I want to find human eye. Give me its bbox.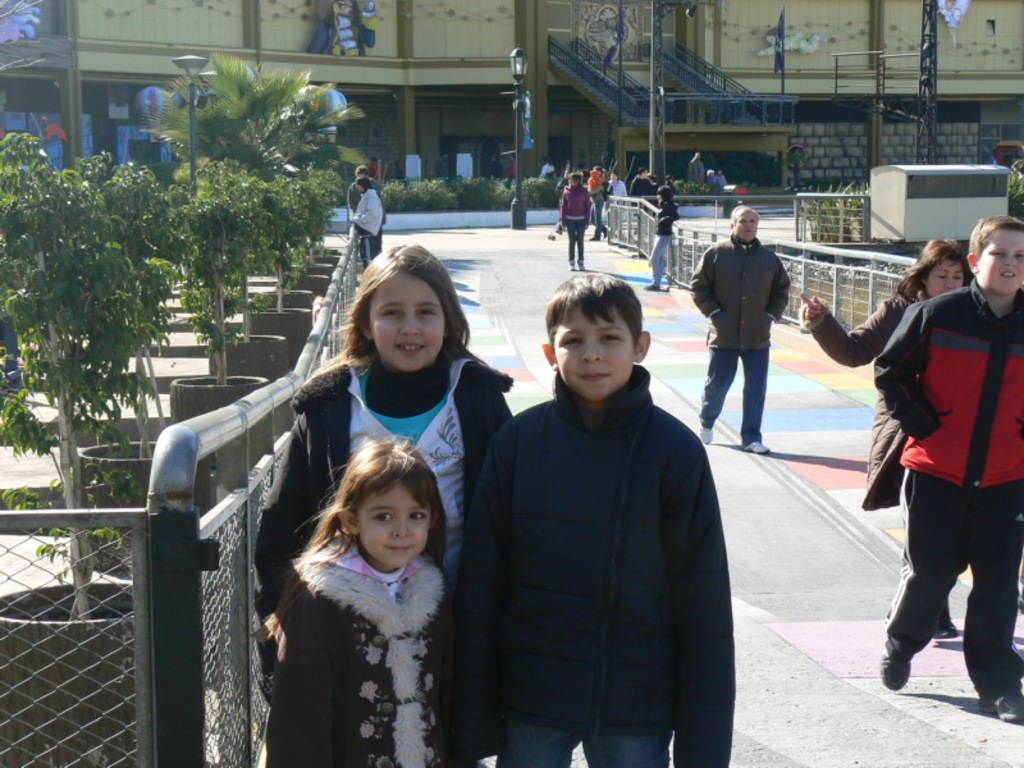
region(933, 271, 943, 279).
